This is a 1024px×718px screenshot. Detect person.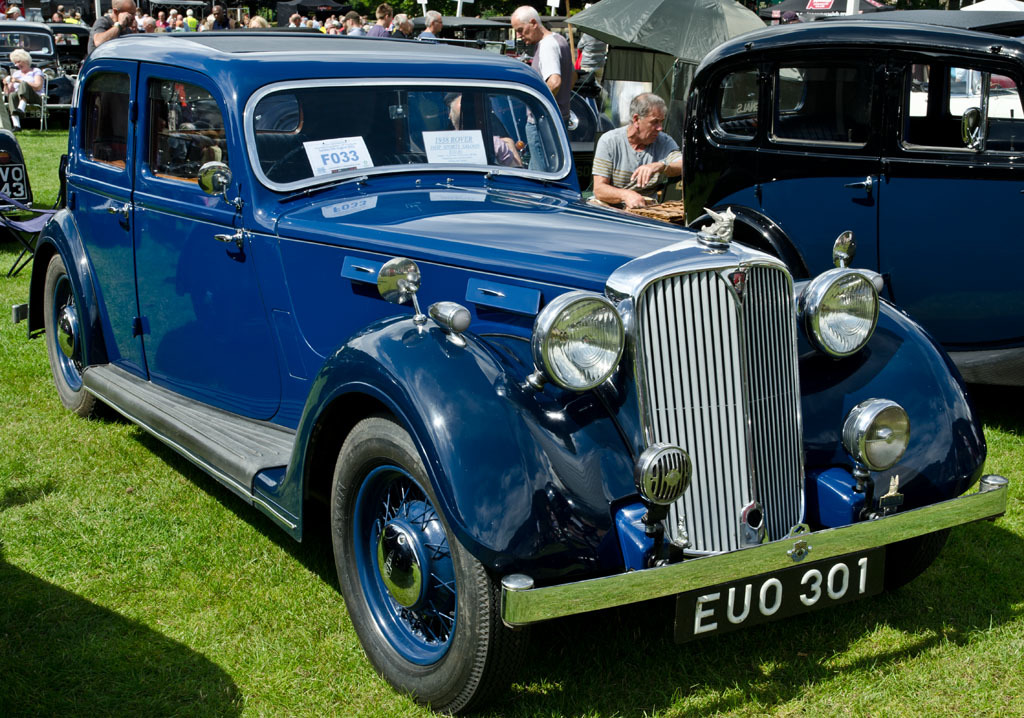
(left=418, top=10, right=446, bottom=39).
